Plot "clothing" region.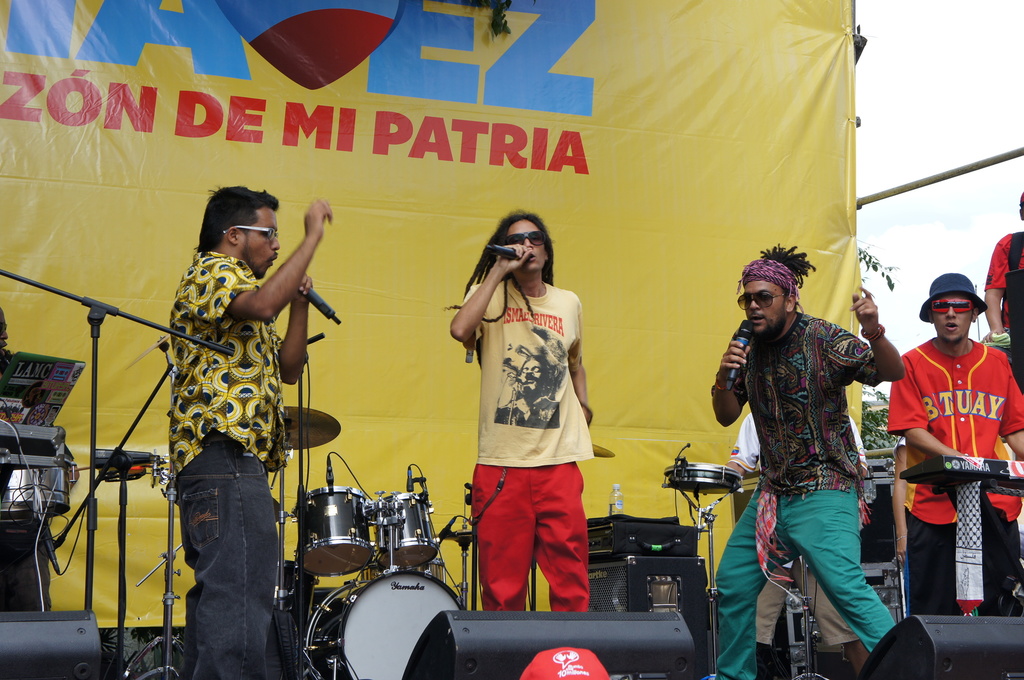
Plotted at (left=175, top=252, right=297, bottom=503).
